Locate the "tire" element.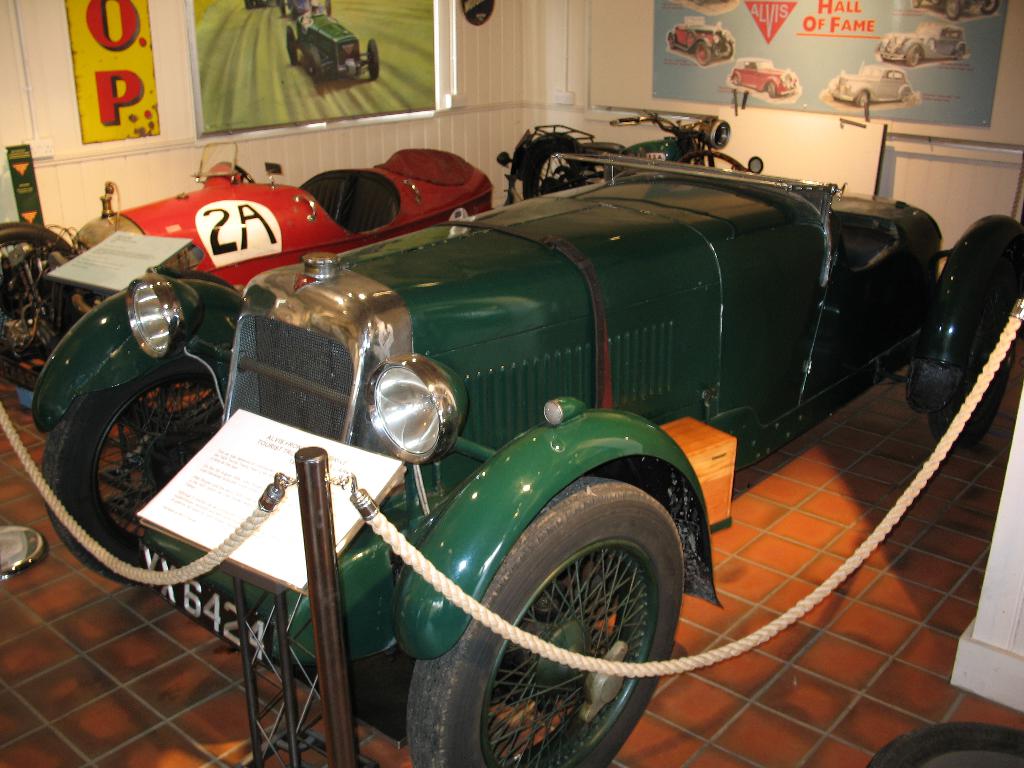
Element bbox: {"left": 908, "top": 44, "right": 920, "bottom": 66}.
